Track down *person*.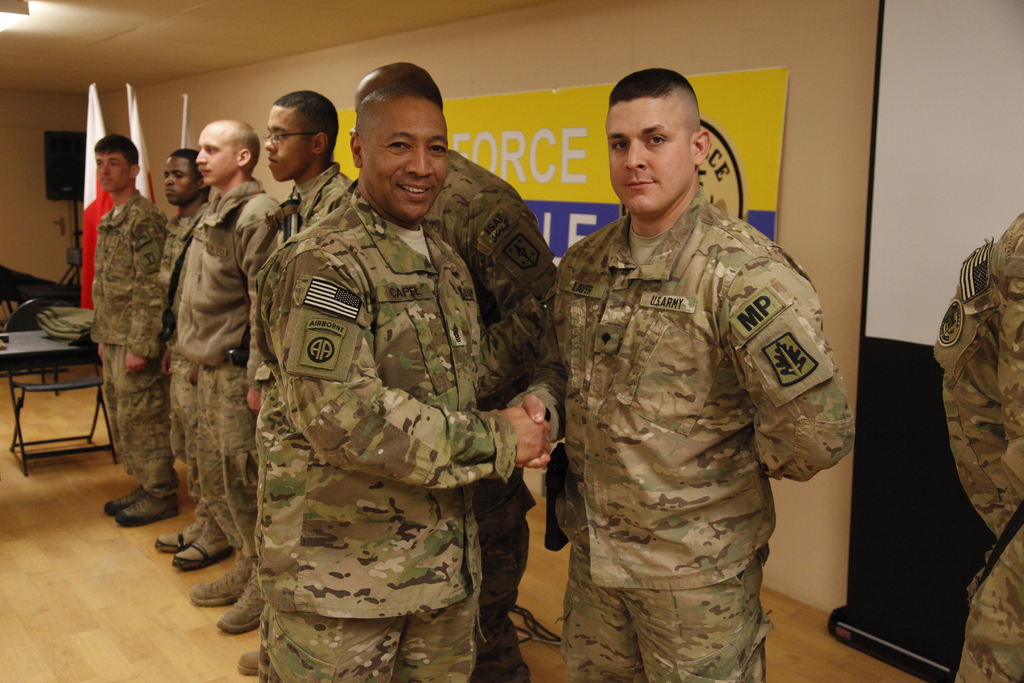
Tracked to BBox(927, 204, 1023, 682).
